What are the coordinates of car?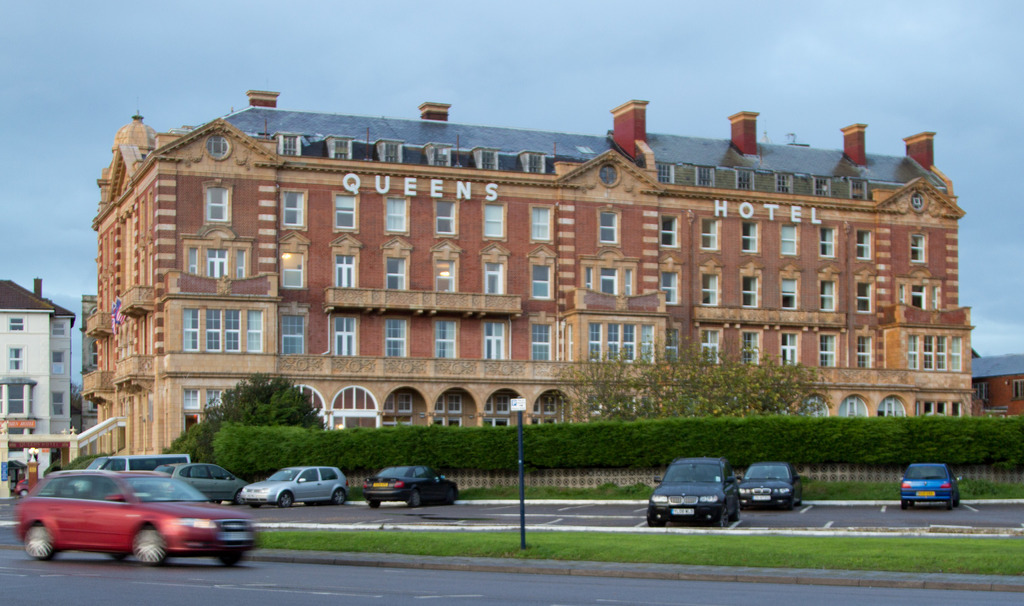
[641,452,737,531].
